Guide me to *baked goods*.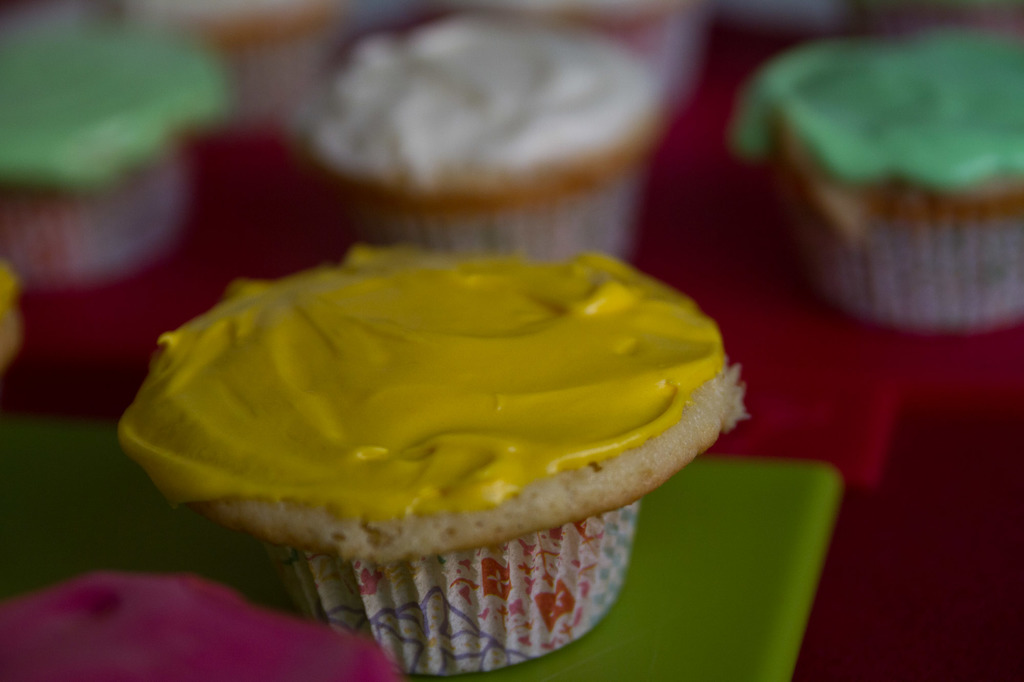
Guidance: <region>728, 23, 1023, 329</region>.
